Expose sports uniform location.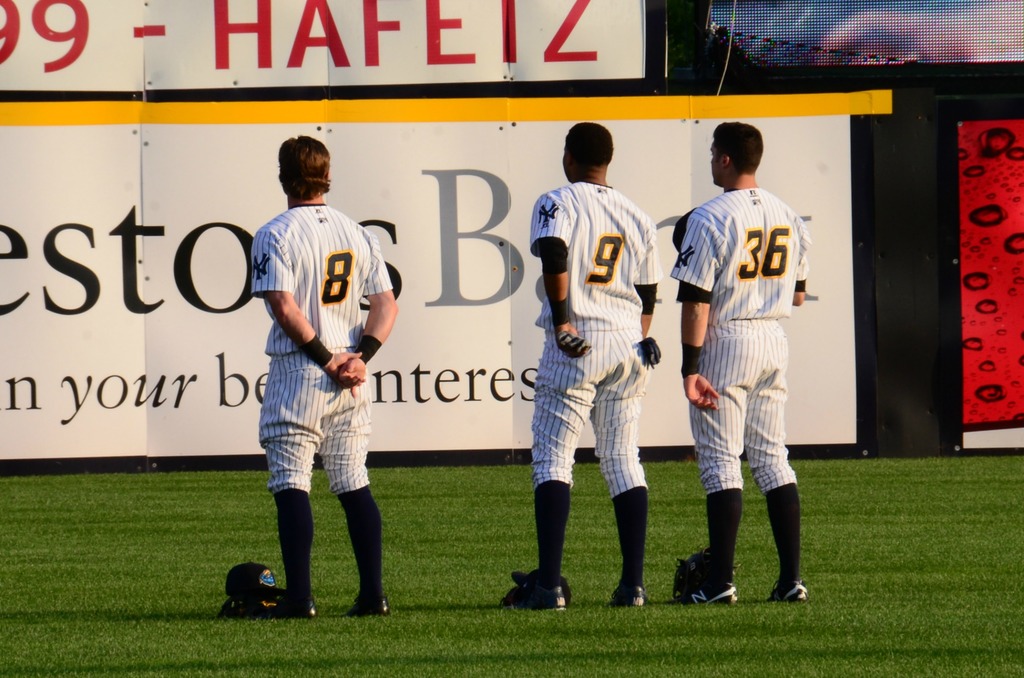
Exposed at 220, 137, 397, 613.
